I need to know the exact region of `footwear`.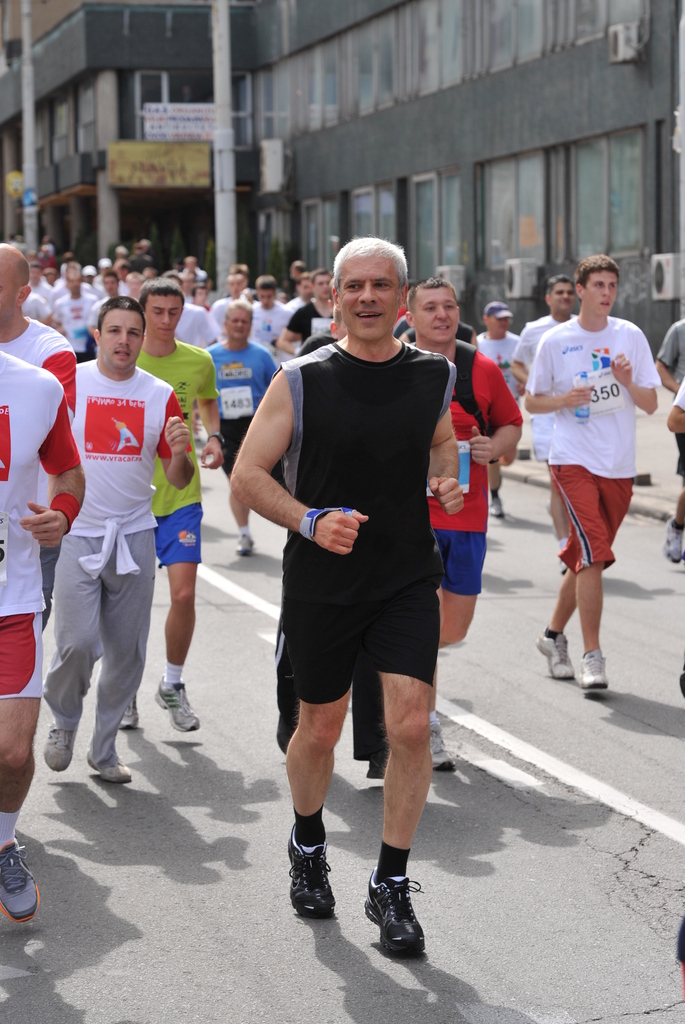
Region: 41, 725, 80, 771.
